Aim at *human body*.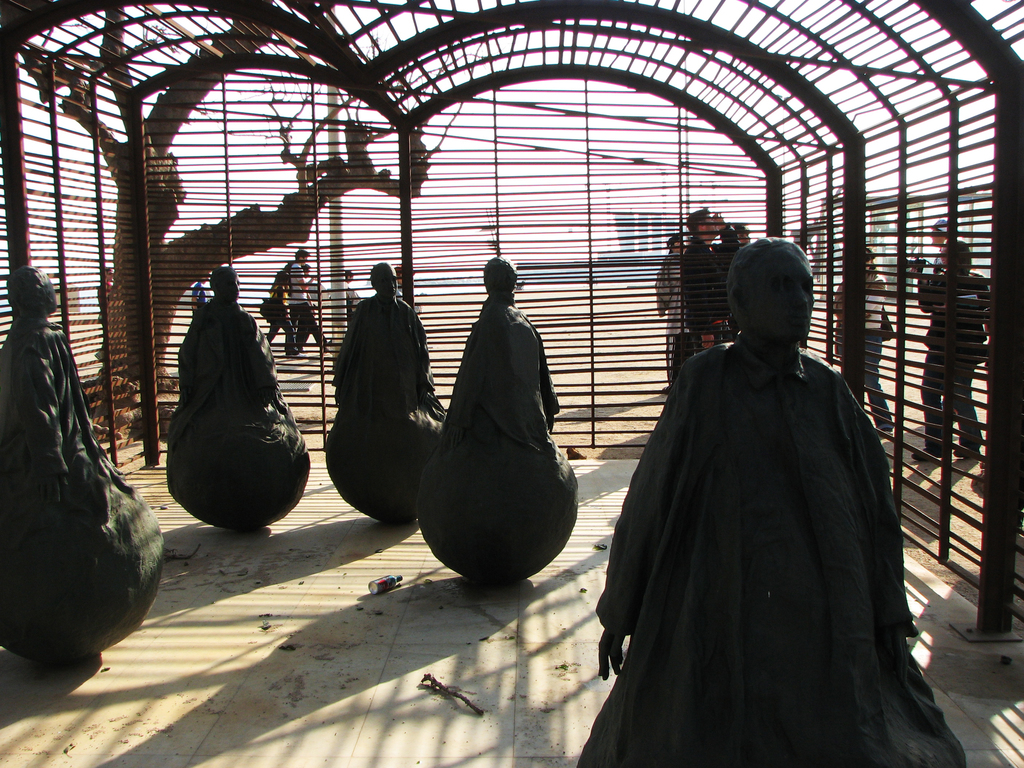
Aimed at [589, 239, 968, 767].
